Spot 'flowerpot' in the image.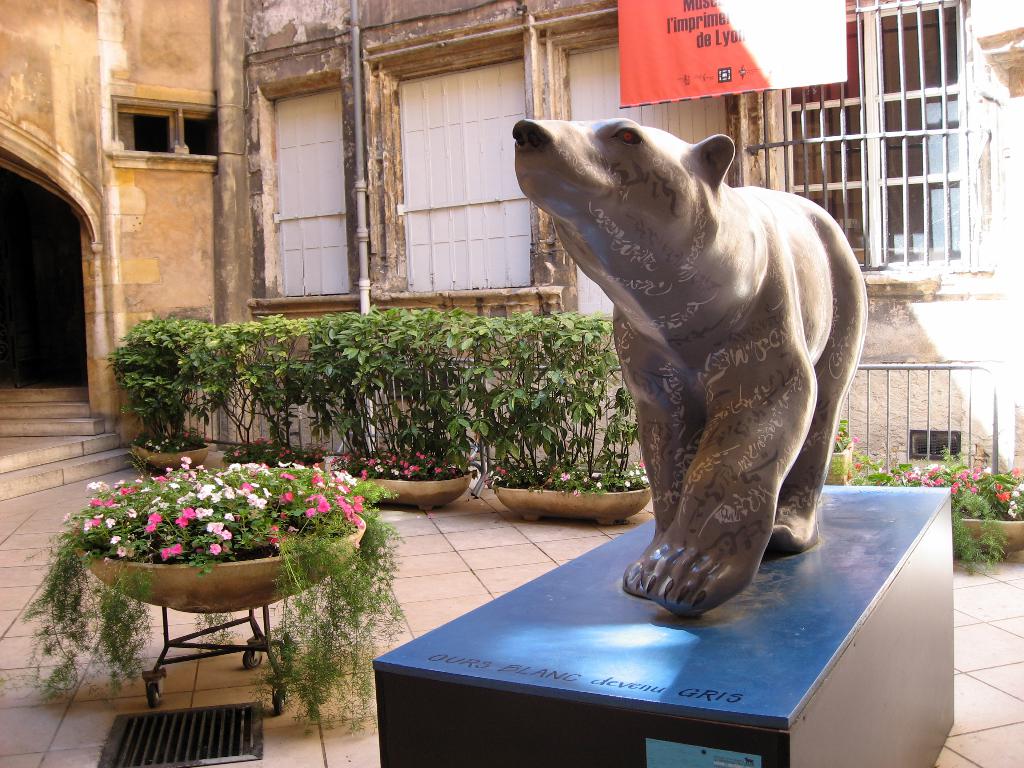
'flowerpot' found at left=65, top=481, right=333, bottom=708.
